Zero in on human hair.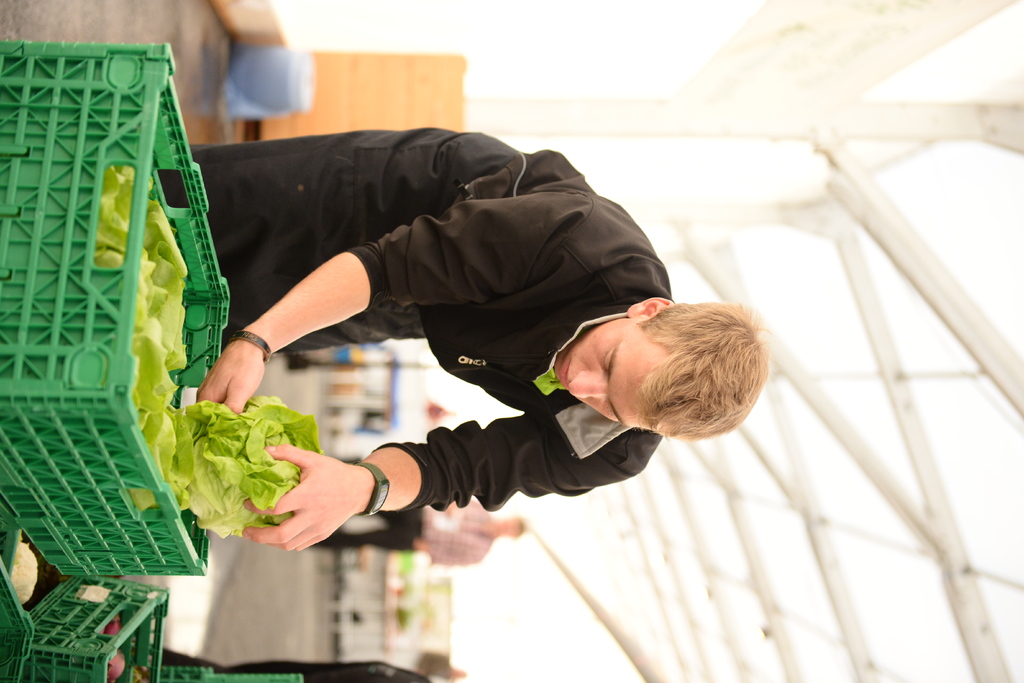
Zeroed in: box=[618, 299, 764, 458].
